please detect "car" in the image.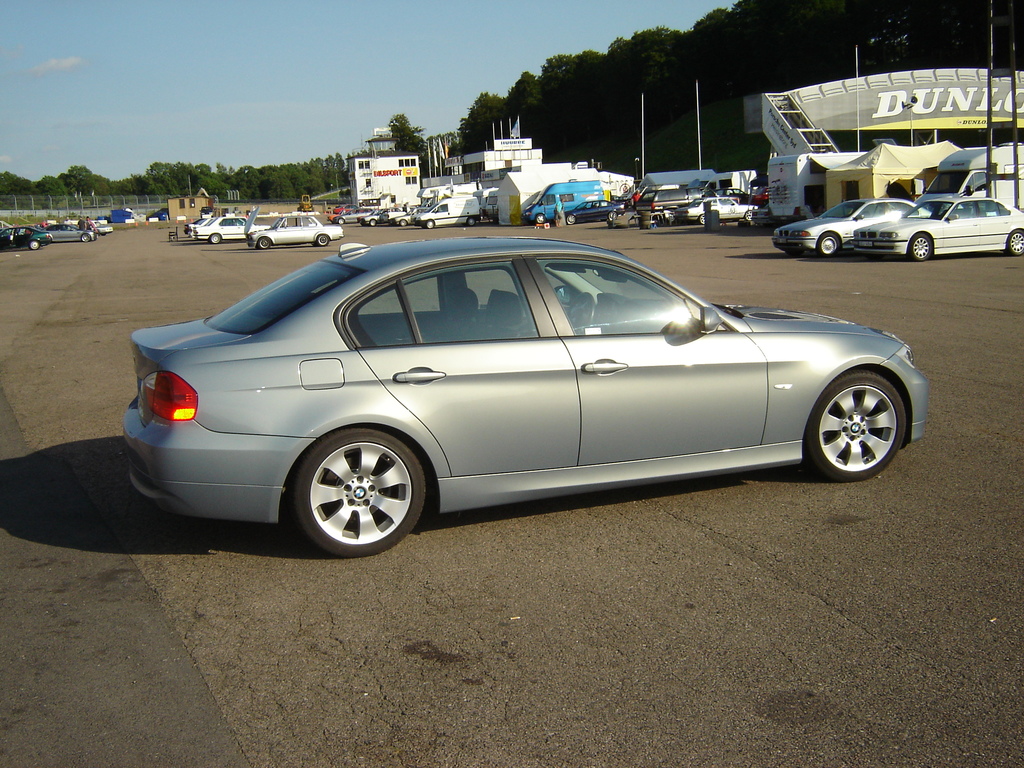
BBox(188, 216, 258, 233).
